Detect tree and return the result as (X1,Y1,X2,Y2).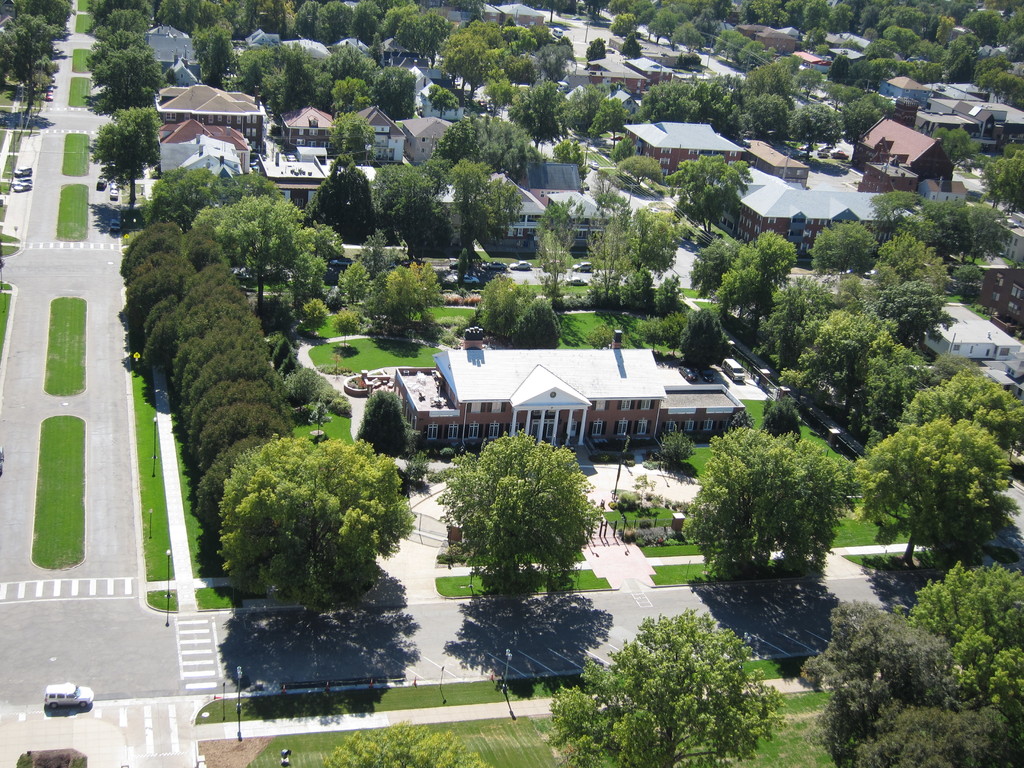
(344,246,427,333).
